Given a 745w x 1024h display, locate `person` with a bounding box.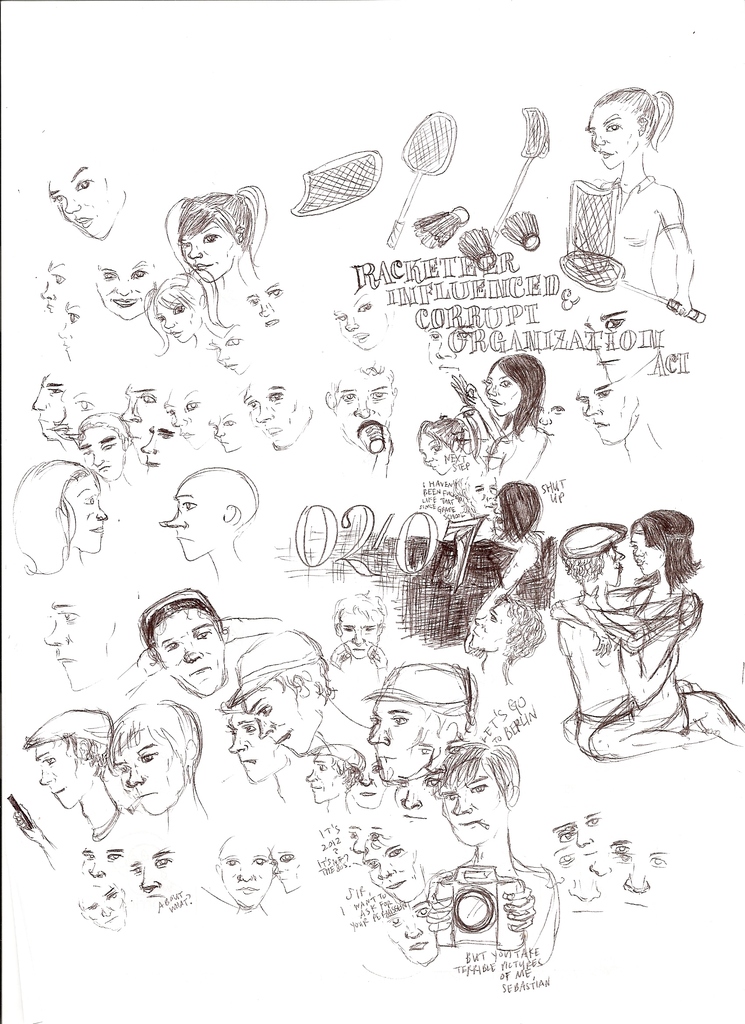
Located: left=432, top=745, right=557, bottom=972.
